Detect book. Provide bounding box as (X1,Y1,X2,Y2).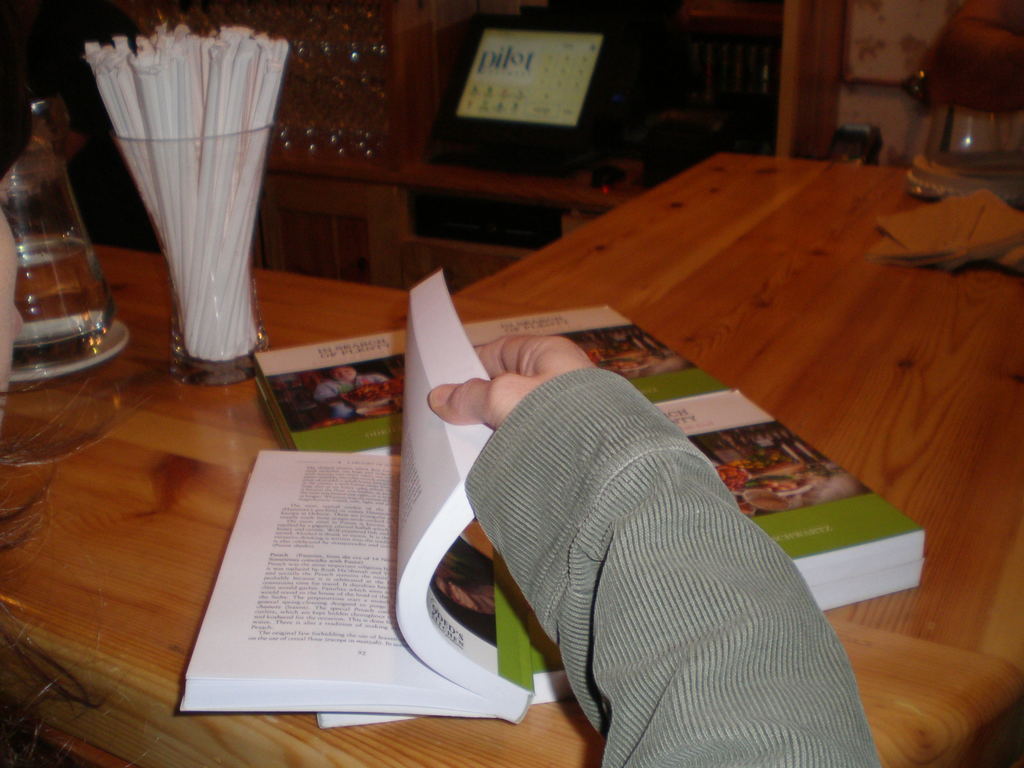
(252,294,922,728).
